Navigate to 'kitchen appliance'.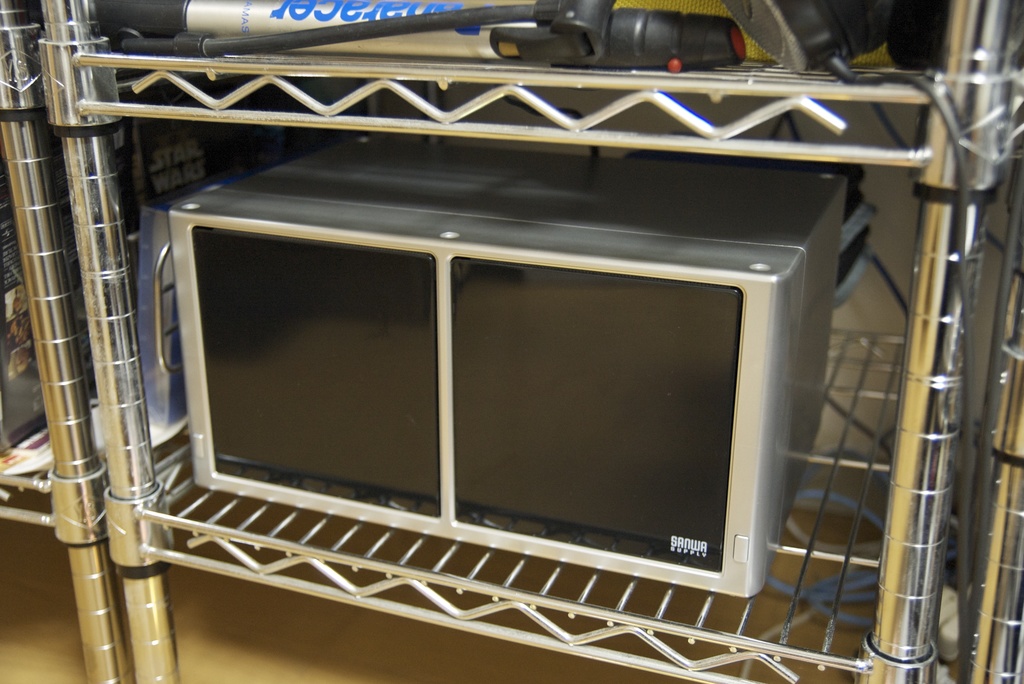
Navigation target: [x1=157, y1=134, x2=850, y2=599].
